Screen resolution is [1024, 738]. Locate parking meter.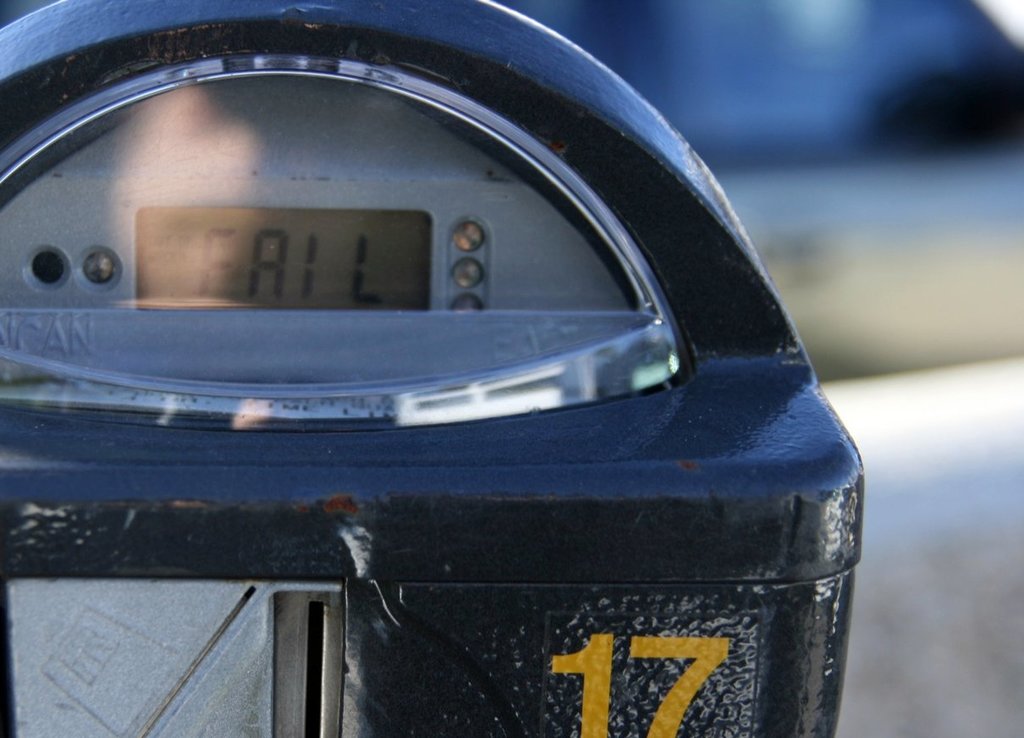
{"left": 0, "top": 0, "right": 866, "bottom": 737}.
